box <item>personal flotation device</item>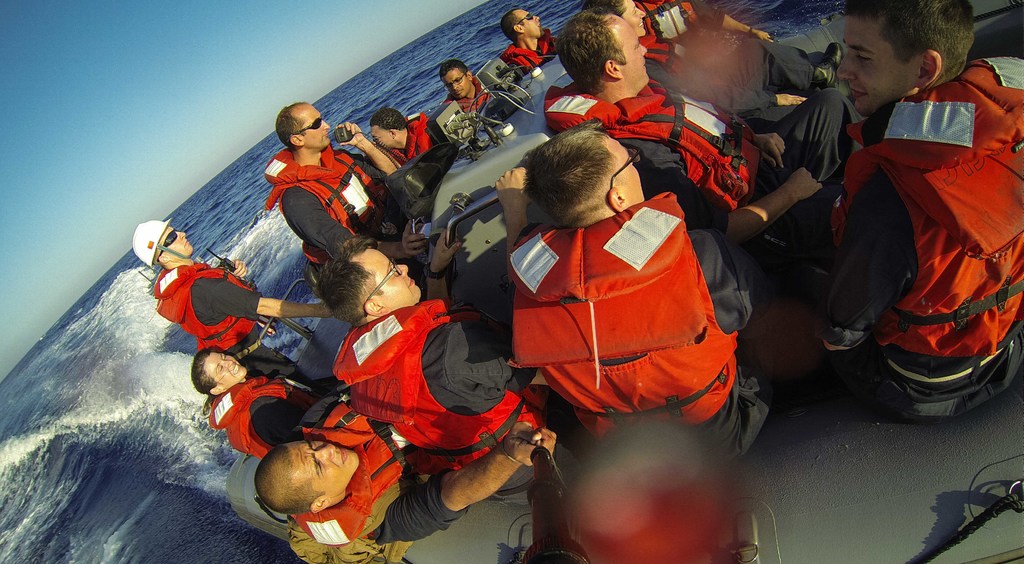
box(149, 255, 266, 352)
